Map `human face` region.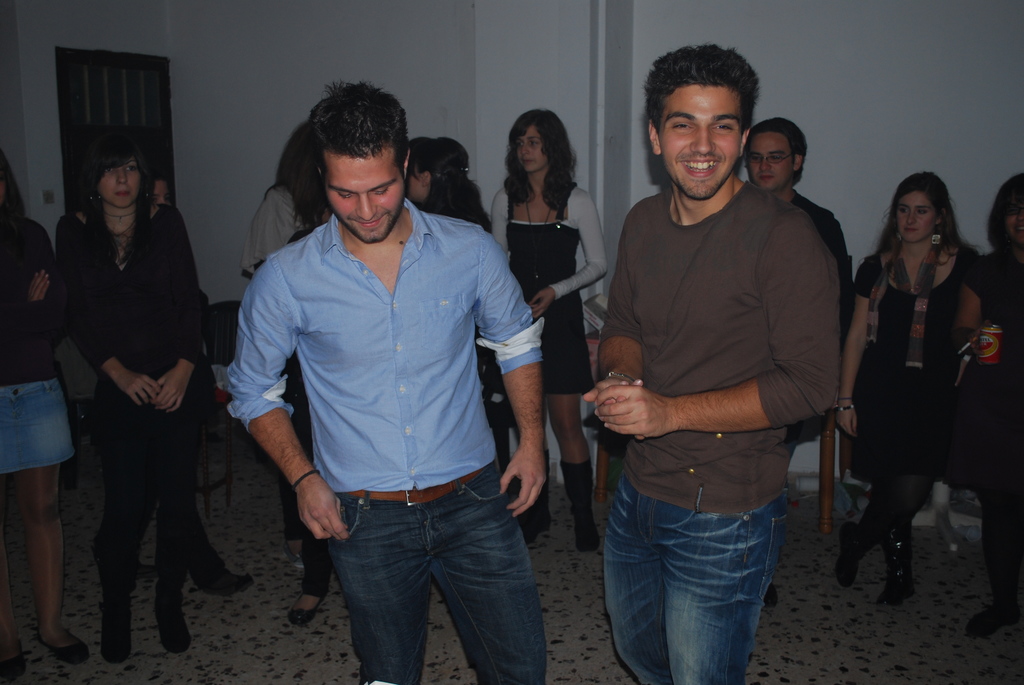
Mapped to region(657, 84, 742, 201).
